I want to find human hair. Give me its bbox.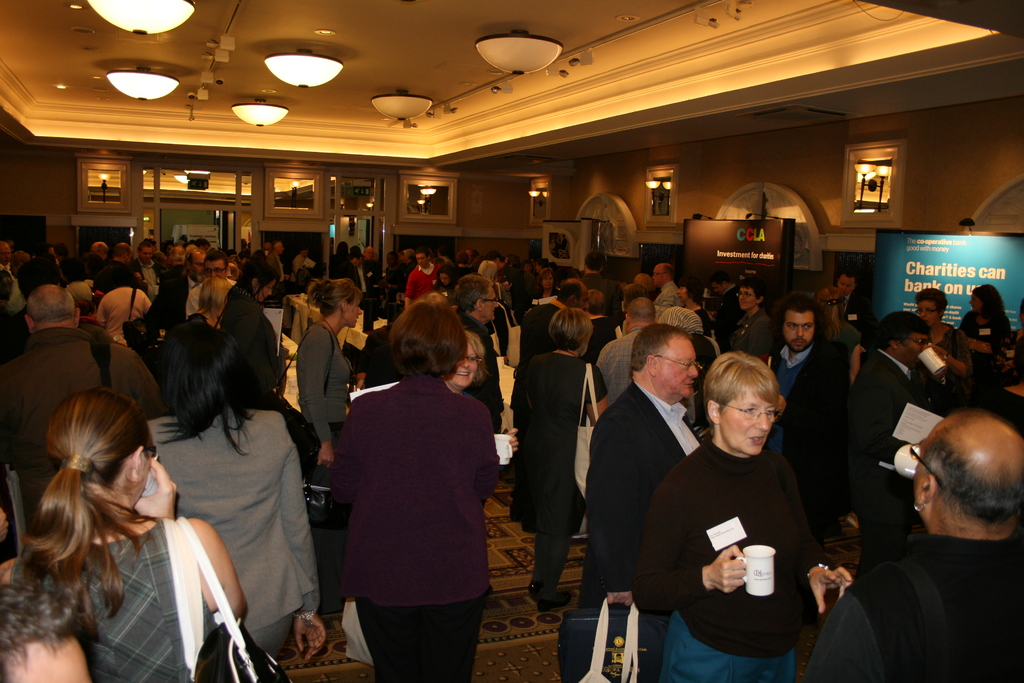
678 274 705 306.
